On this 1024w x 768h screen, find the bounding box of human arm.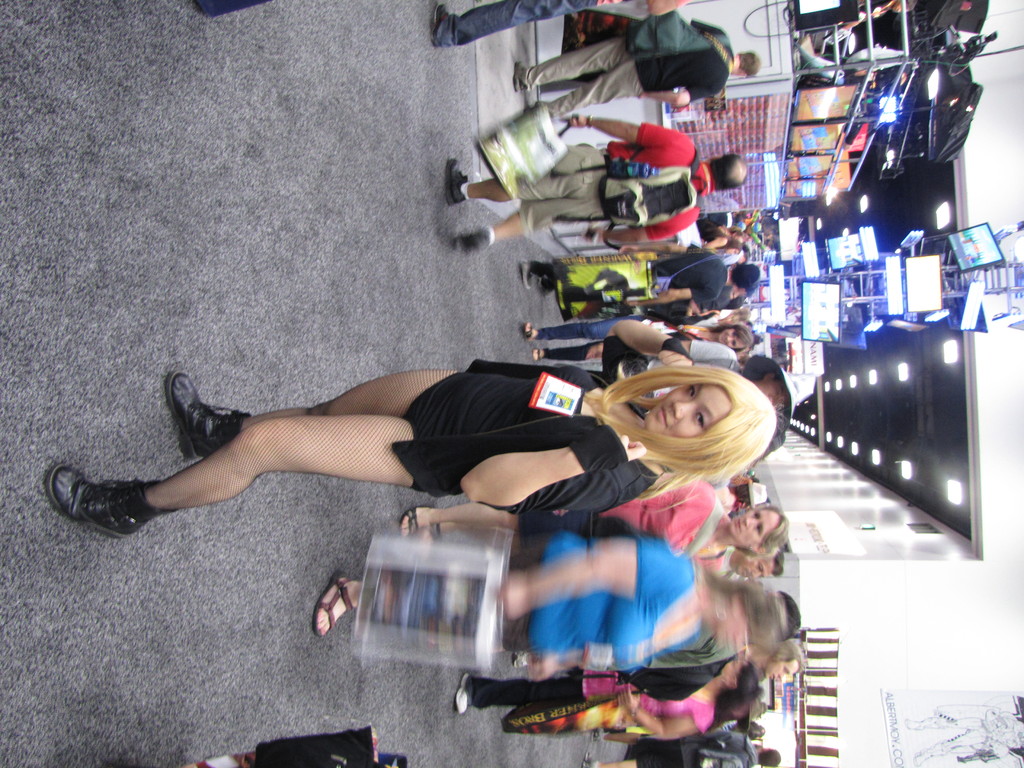
Bounding box: detection(486, 535, 675, 601).
